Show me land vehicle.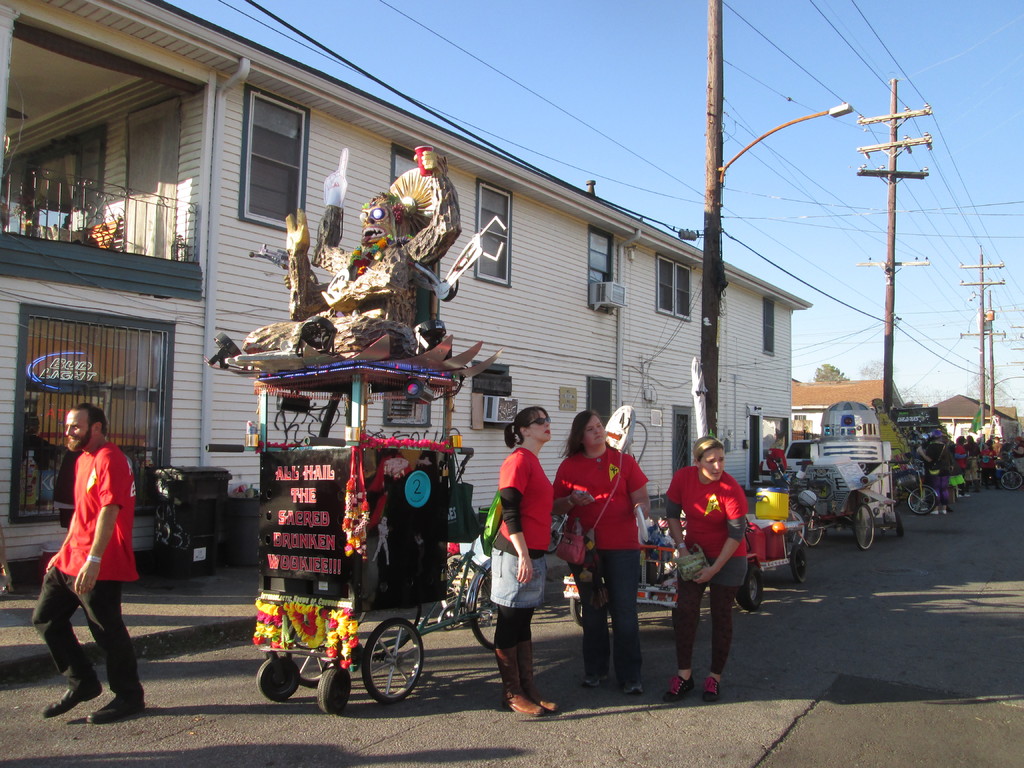
land vehicle is here: 1004, 446, 1023, 492.
